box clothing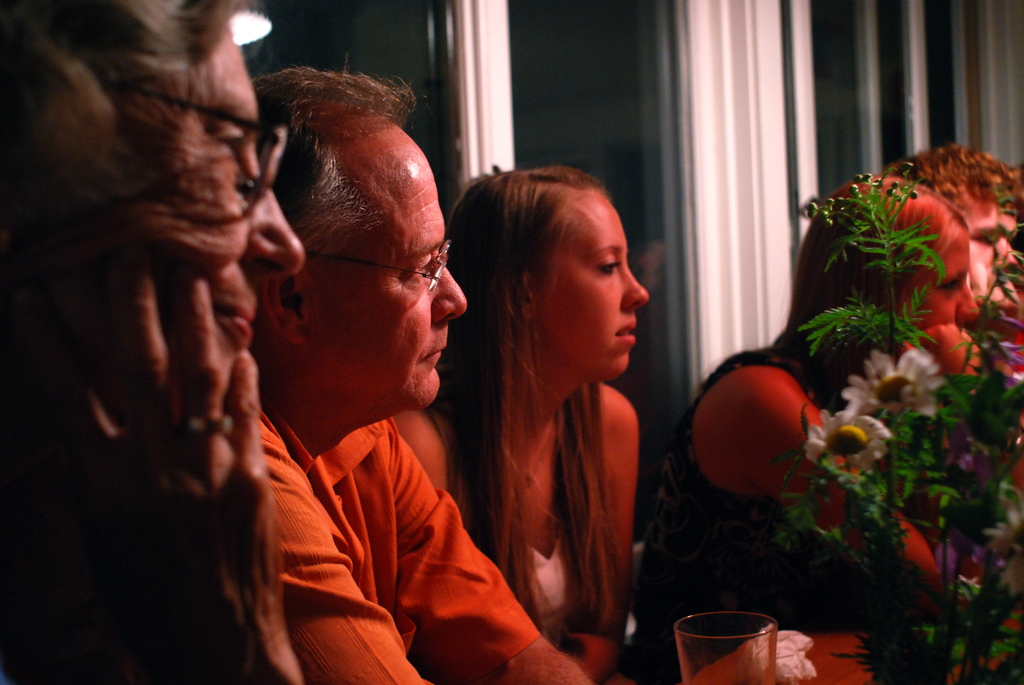
pyautogui.locateOnScreen(411, 410, 573, 643)
